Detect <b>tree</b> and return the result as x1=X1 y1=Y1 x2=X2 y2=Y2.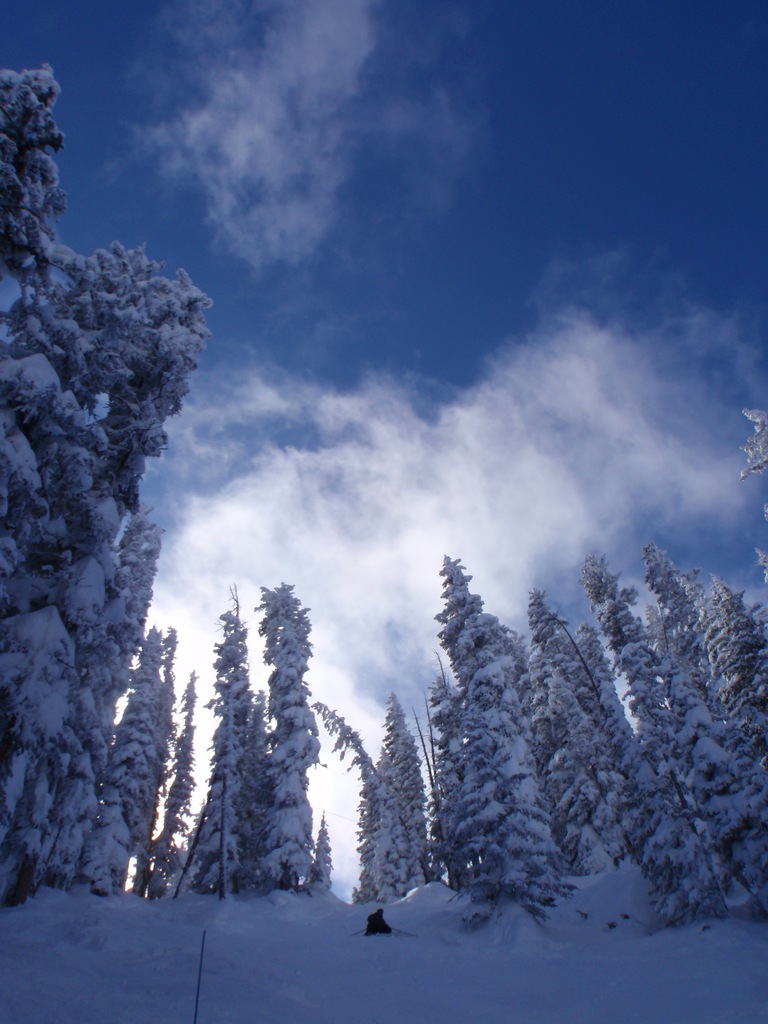
x1=59 y1=609 x2=199 y2=900.
